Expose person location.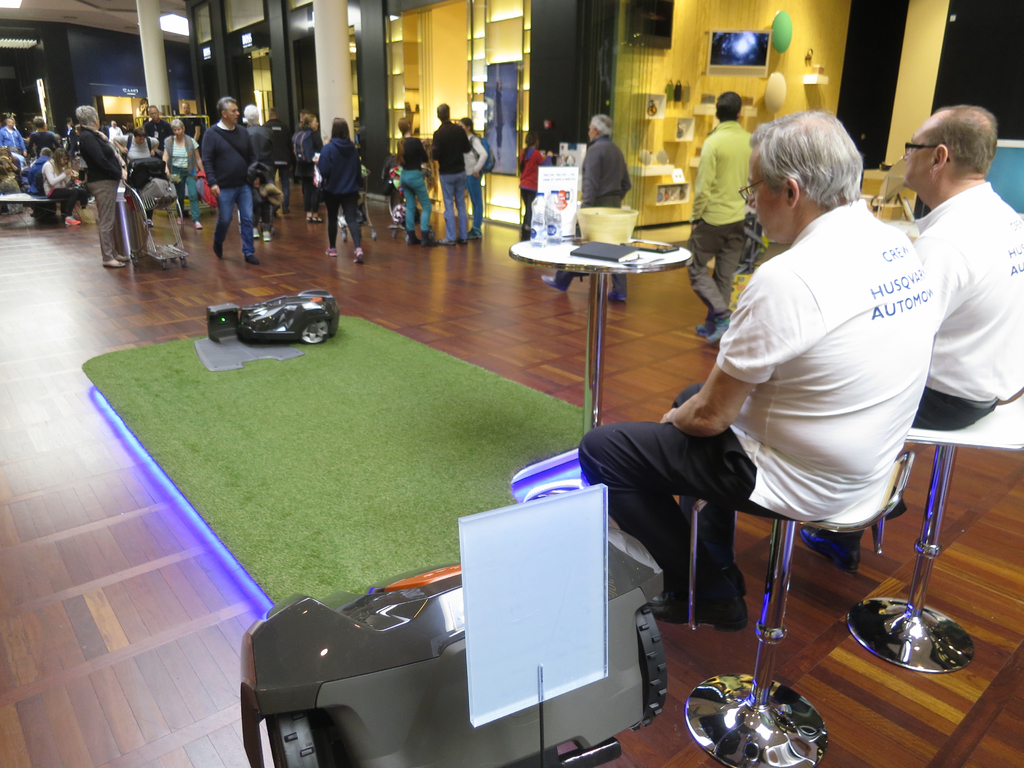
Exposed at locate(520, 126, 543, 240).
